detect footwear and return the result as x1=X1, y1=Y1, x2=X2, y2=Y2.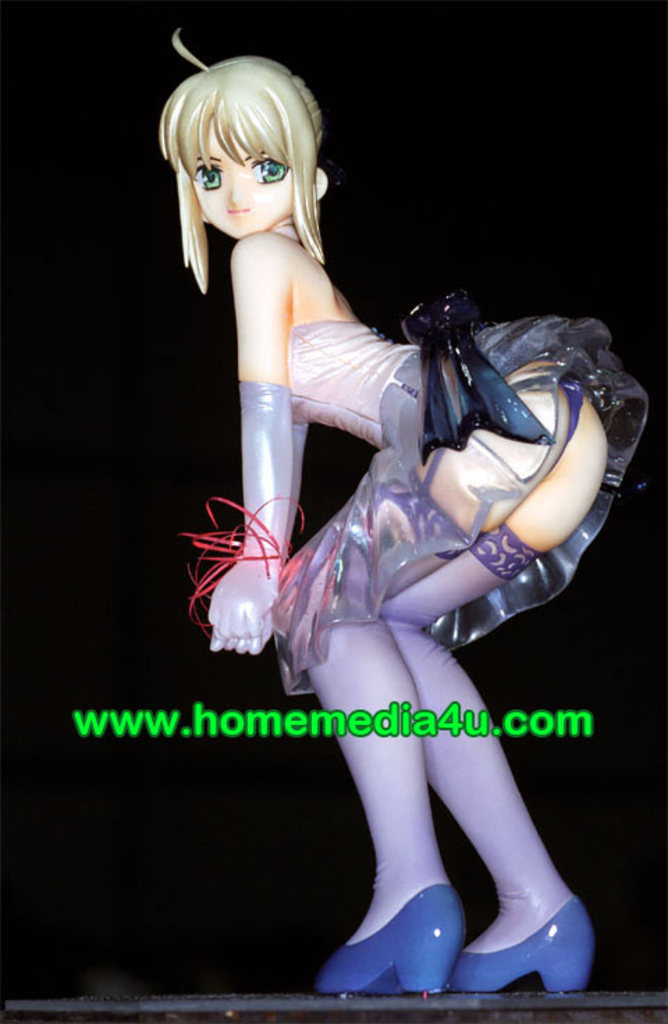
x1=308, y1=885, x2=468, y2=998.
